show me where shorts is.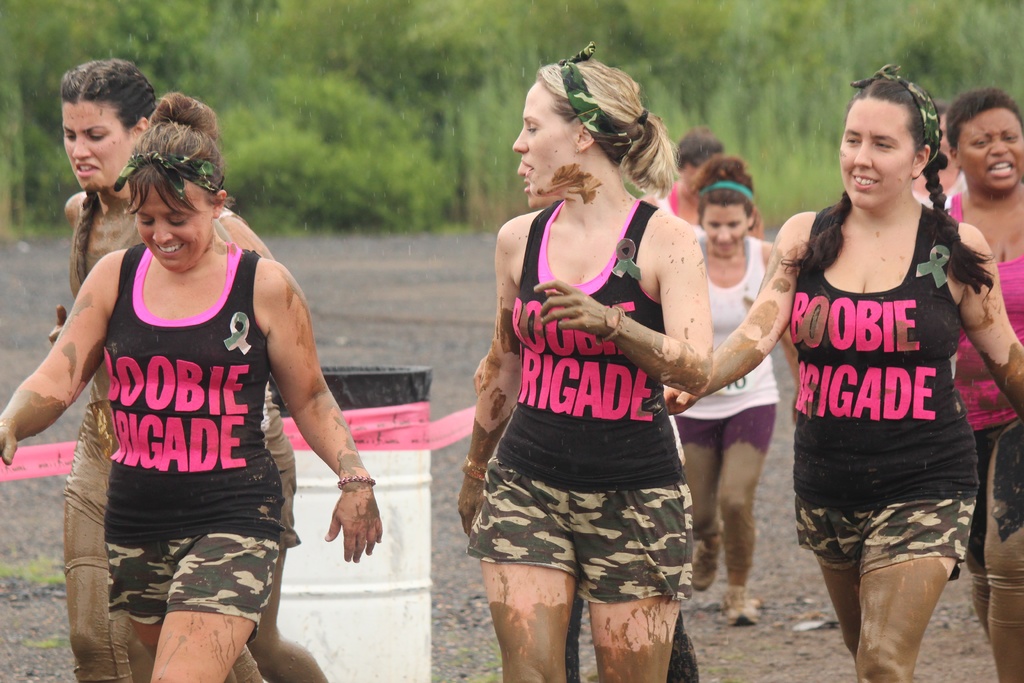
shorts is at (left=797, top=498, right=976, bottom=580).
